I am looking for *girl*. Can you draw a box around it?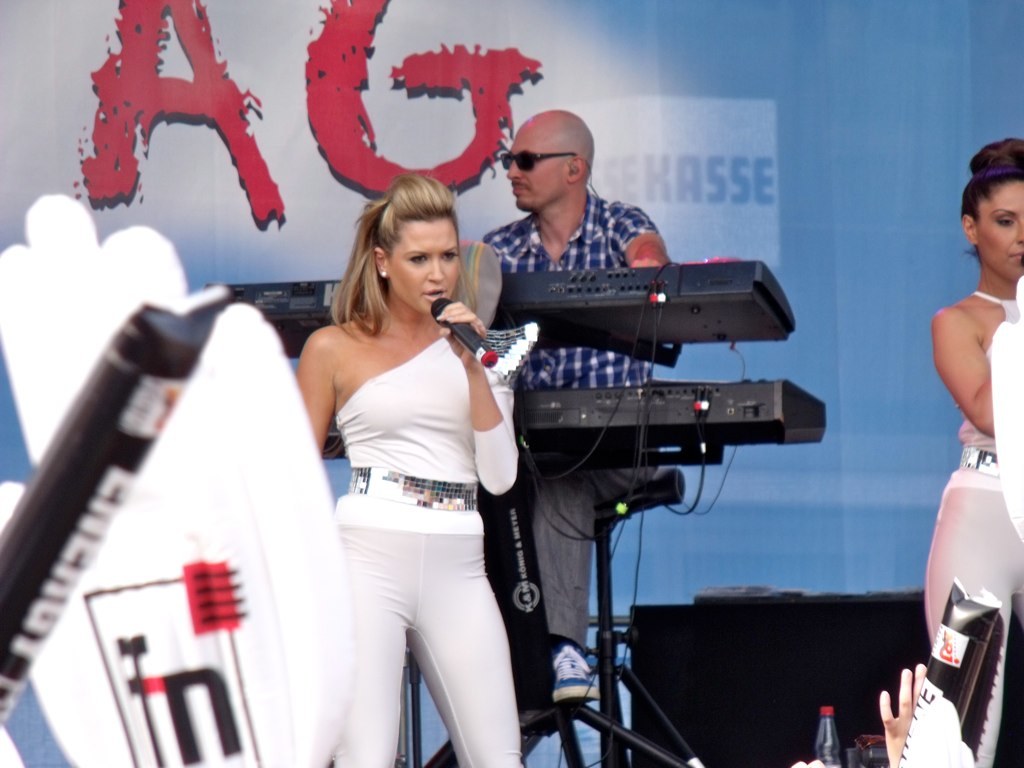
Sure, the bounding box is bbox=[923, 137, 1023, 767].
